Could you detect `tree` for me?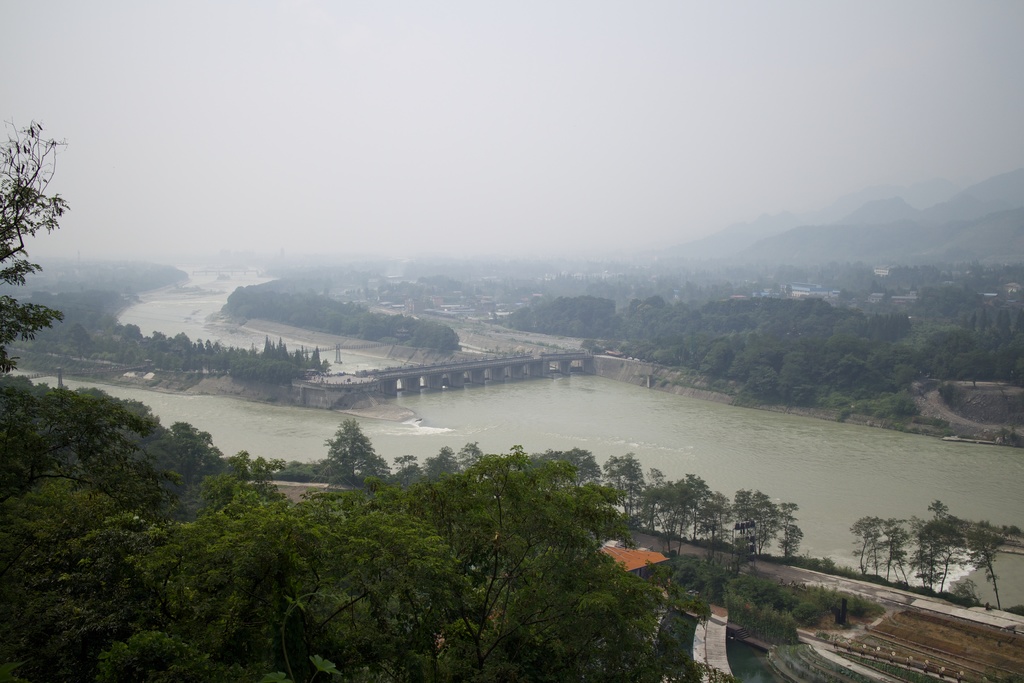
Detection result: locate(0, 111, 68, 378).
